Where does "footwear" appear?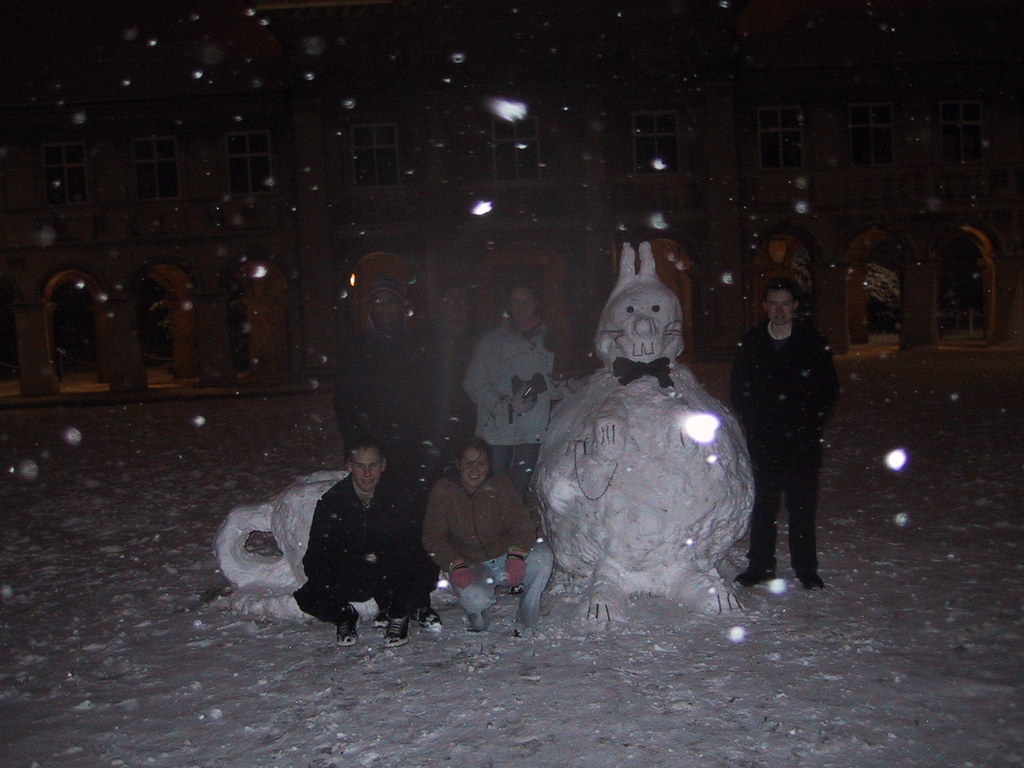
Appears at crop(513, 624, 534, 640).
